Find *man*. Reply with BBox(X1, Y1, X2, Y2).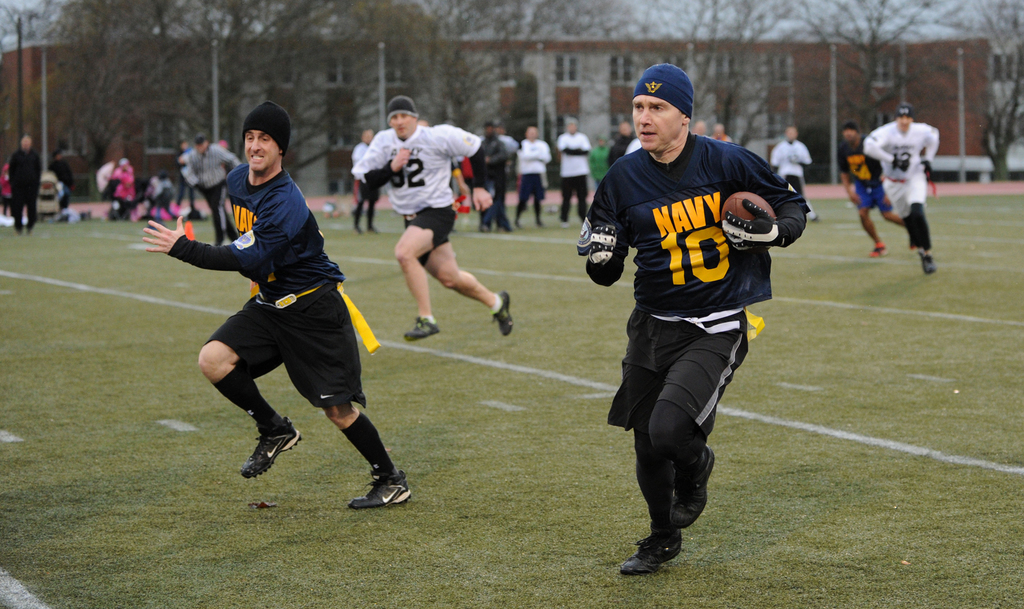
BBox(468, 113, 514, 240).
